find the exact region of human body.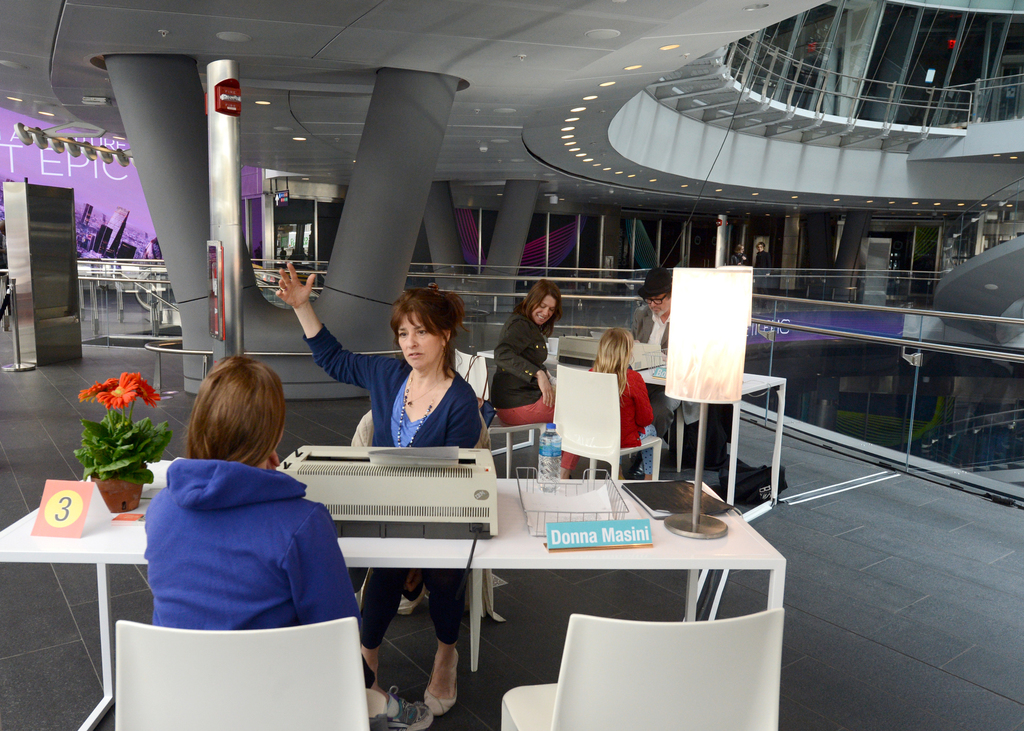
Exact region: <region>277, 262, 472, 724</region>.
